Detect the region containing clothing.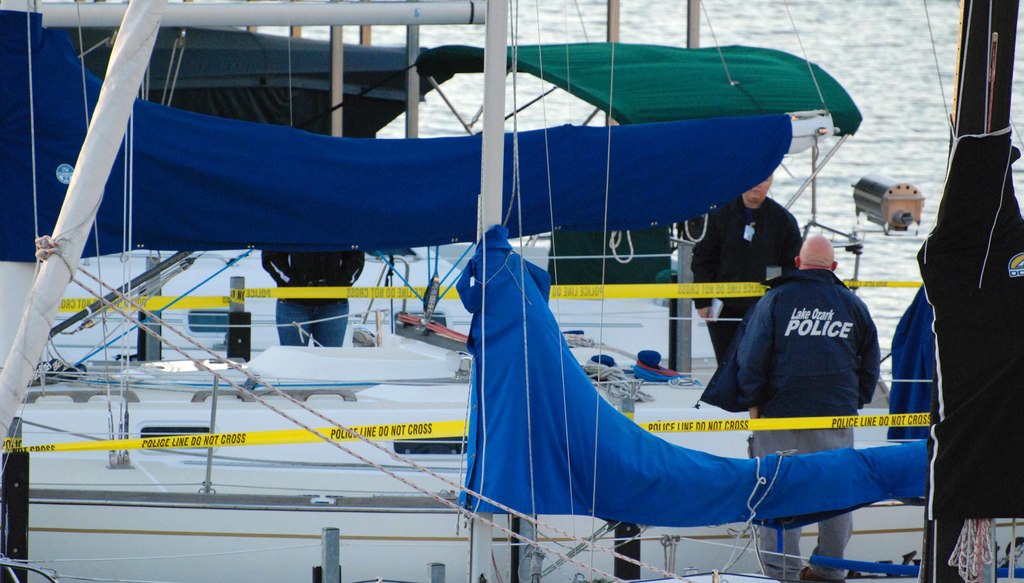
box=[261, 245, 365, 347].
